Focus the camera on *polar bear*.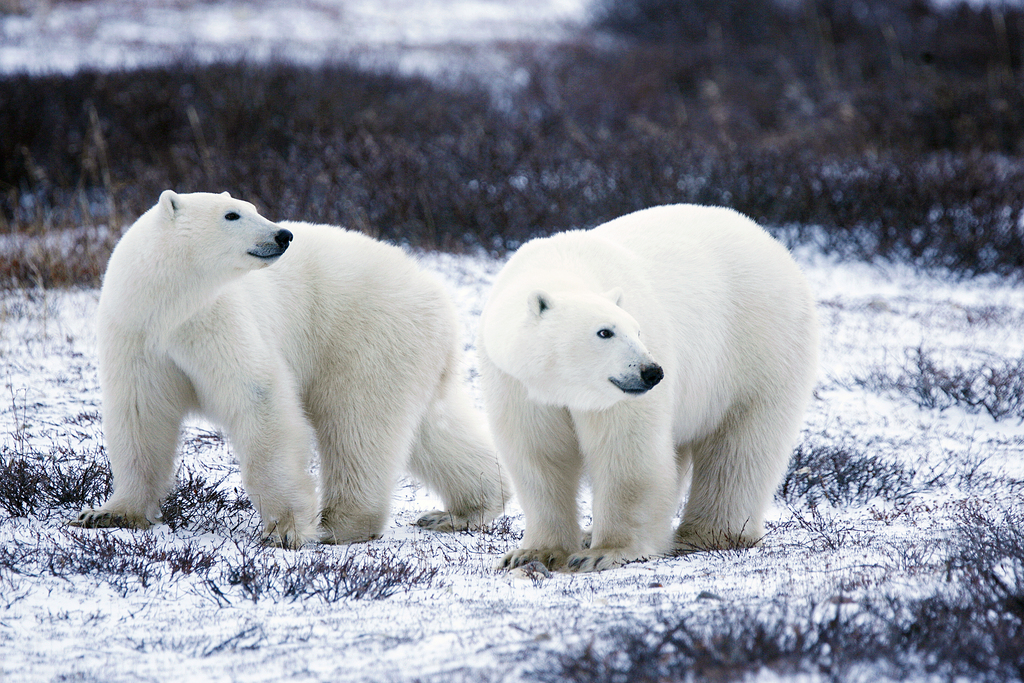
Focus region: pyautogui.locateOnScreen(483, 202, 822, 566).
